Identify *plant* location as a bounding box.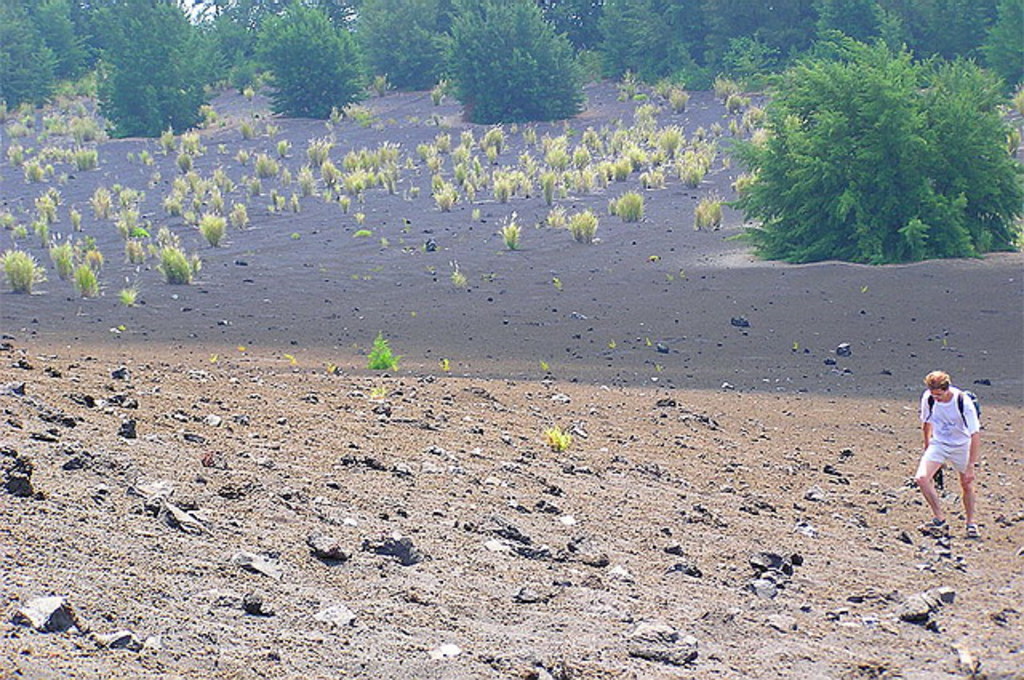
pyautogui.locateOnScreen(618, 189, 646, 224).
